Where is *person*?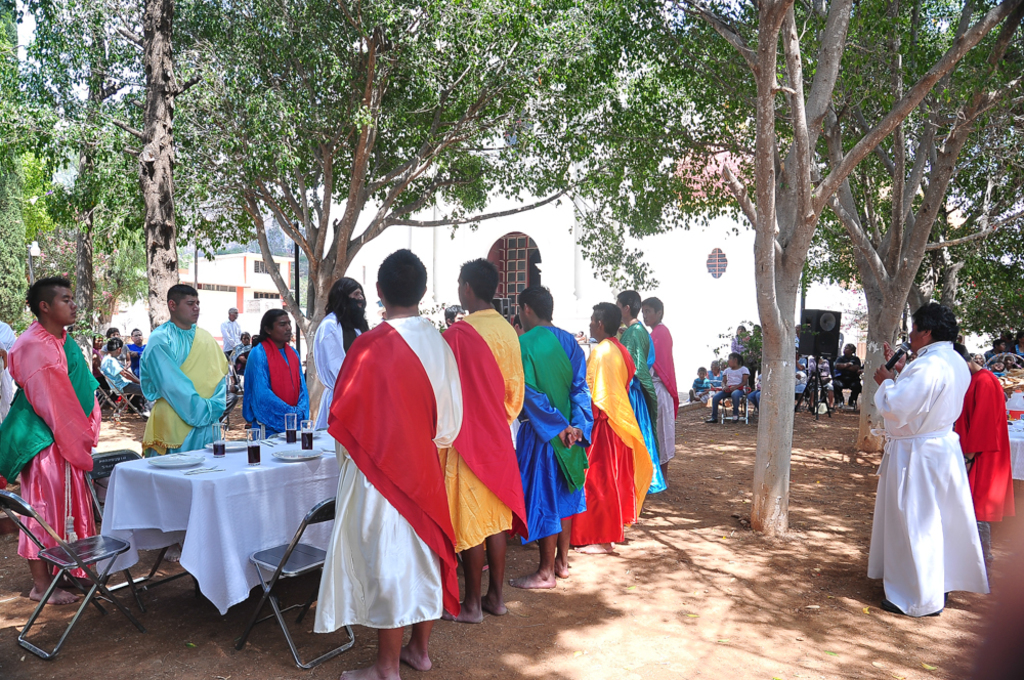
0 269 104 601.
